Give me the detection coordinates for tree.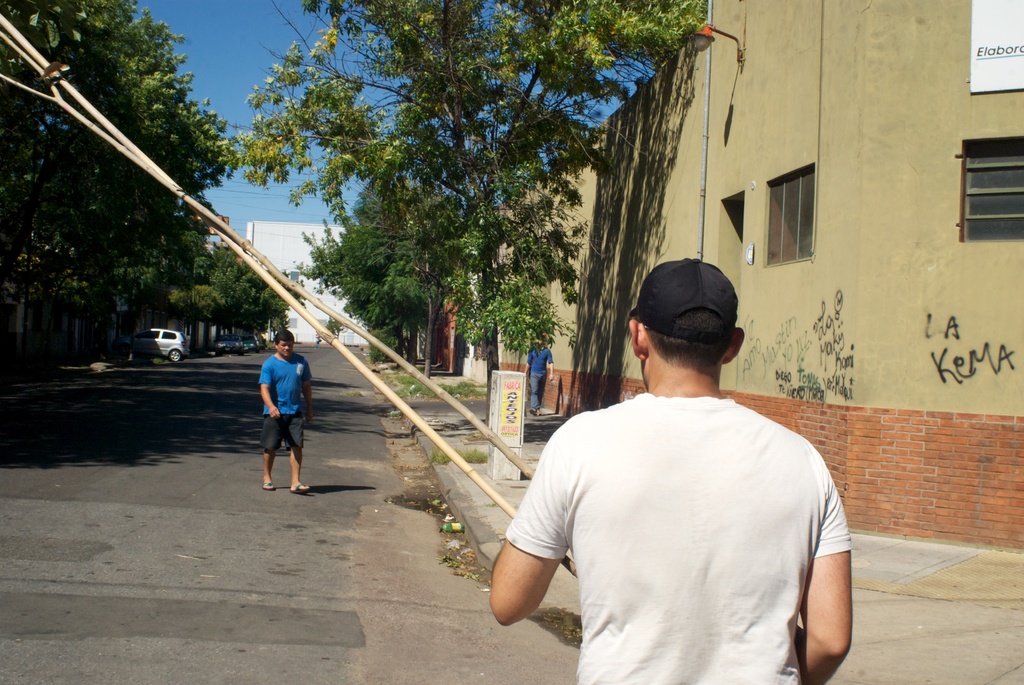
detection(378, 214, 461, 378).
